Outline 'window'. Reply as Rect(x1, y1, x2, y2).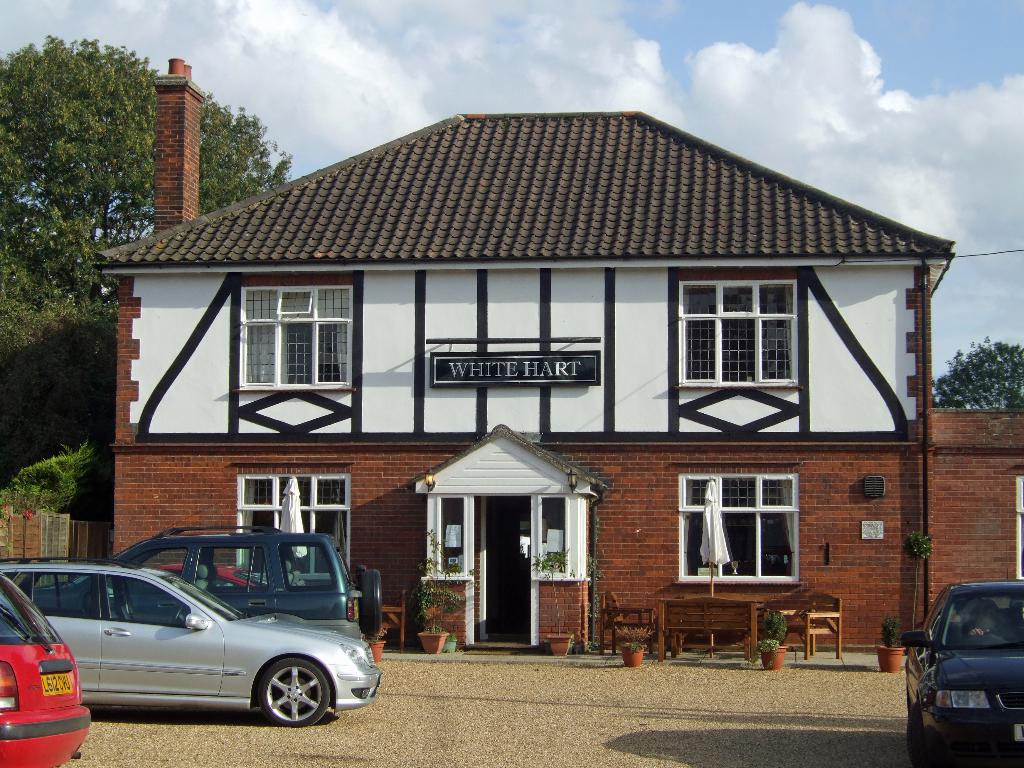
Rect(231, 476, 355, 579).
